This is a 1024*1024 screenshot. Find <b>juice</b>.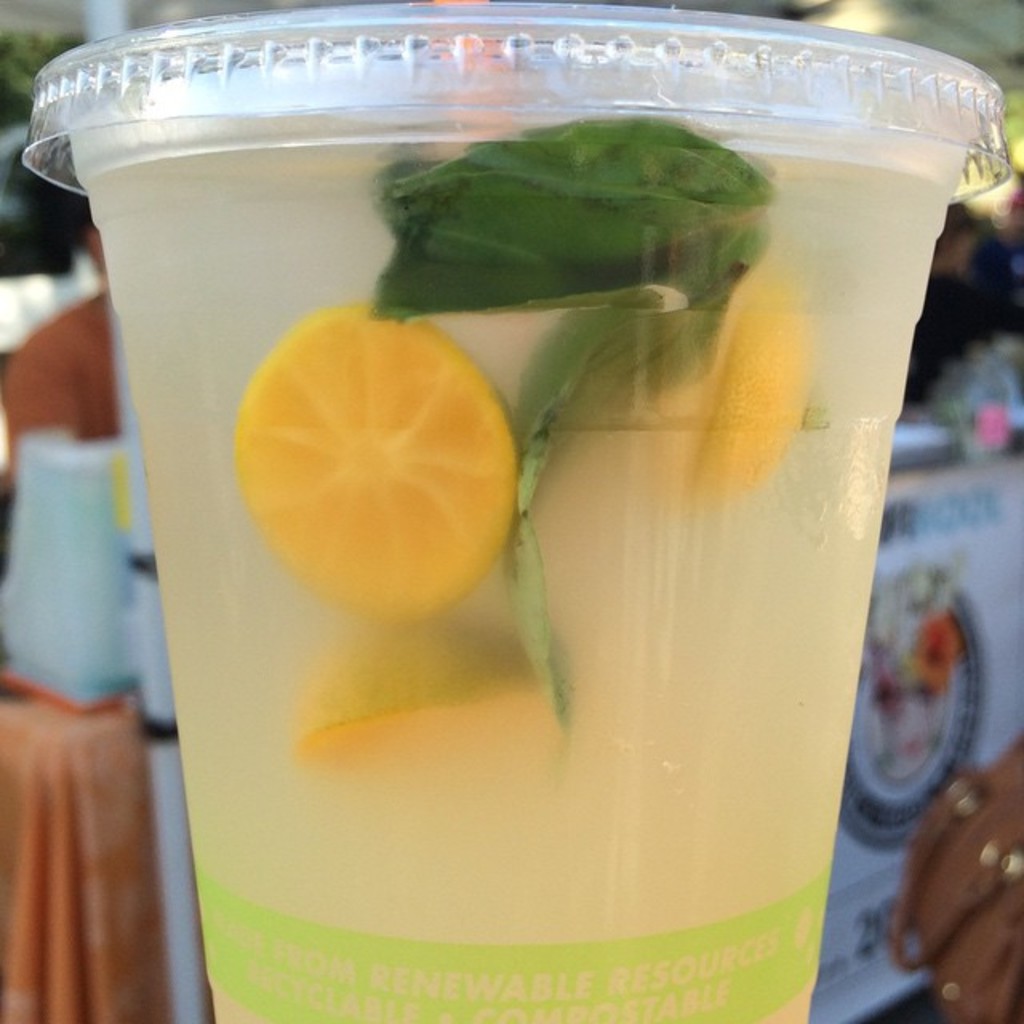
Bounding box: left=72, top=122, right=952, bottom=1022.
